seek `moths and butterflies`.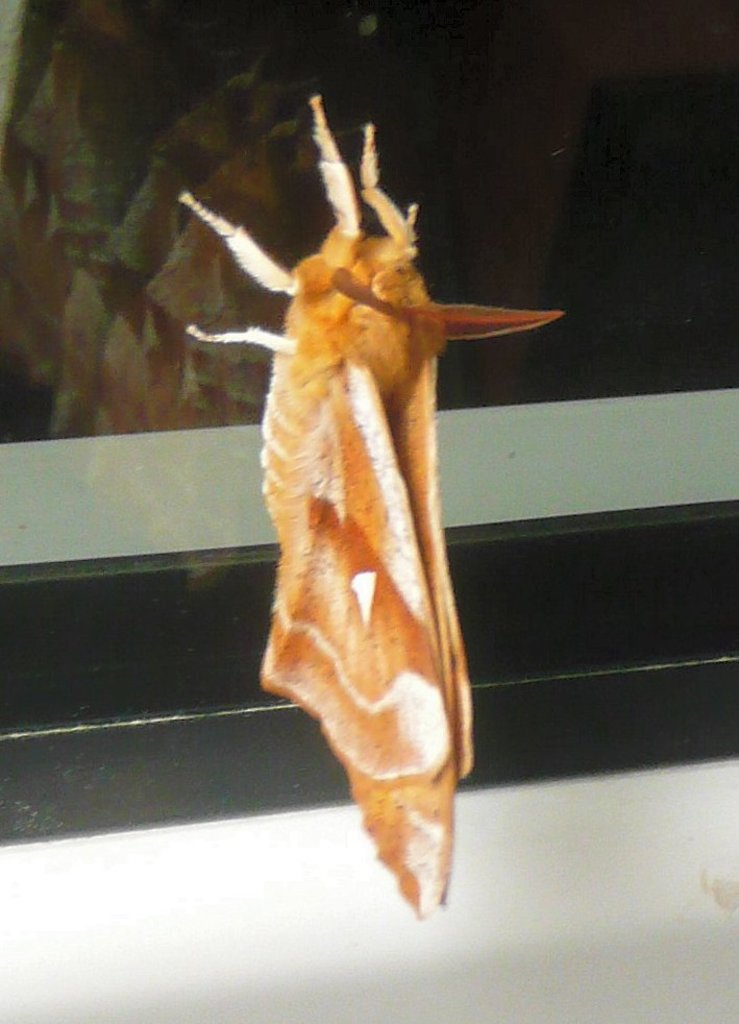
detection(178, 91, 570, 926).
